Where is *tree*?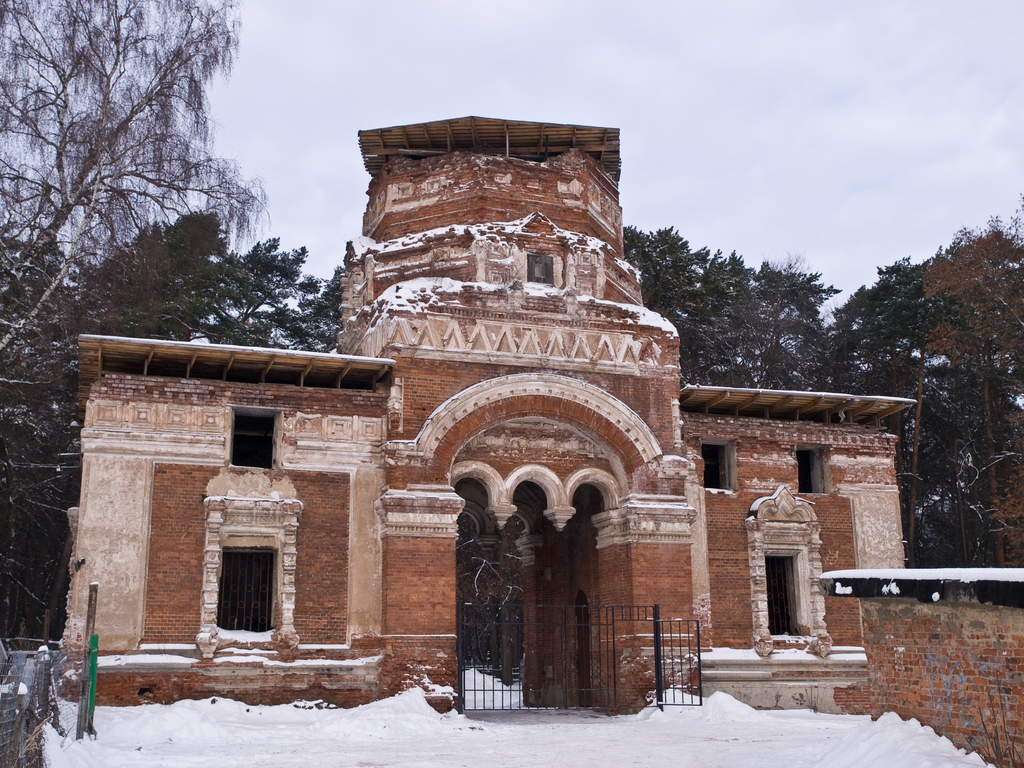
x1=620 y1=214 x2=842 y2=401.
